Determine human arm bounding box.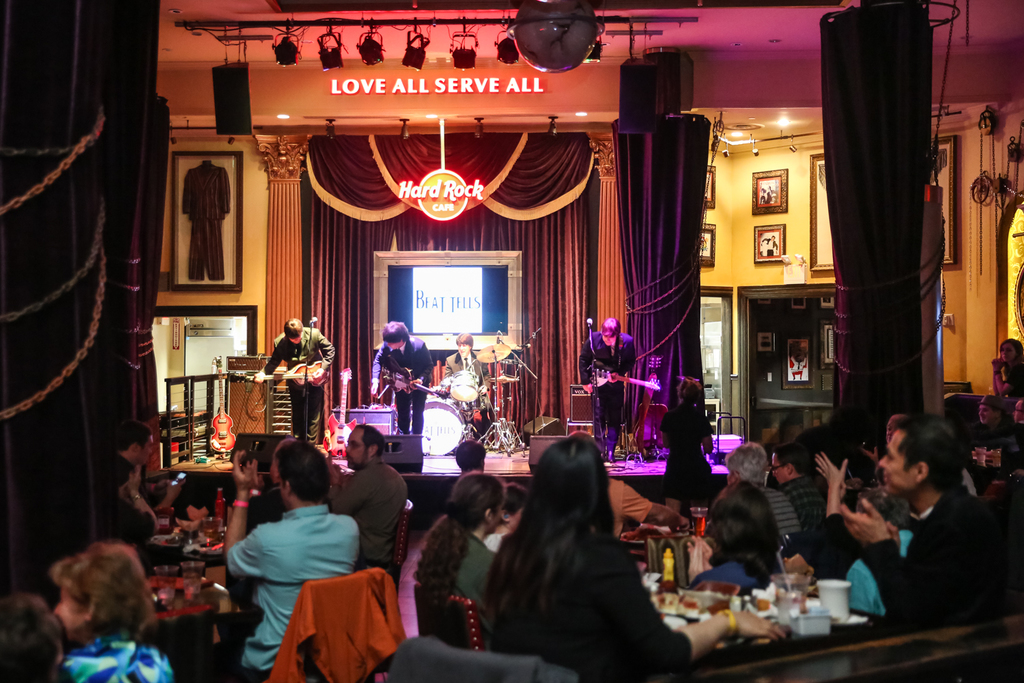
Determined: 807,449,849,578.
